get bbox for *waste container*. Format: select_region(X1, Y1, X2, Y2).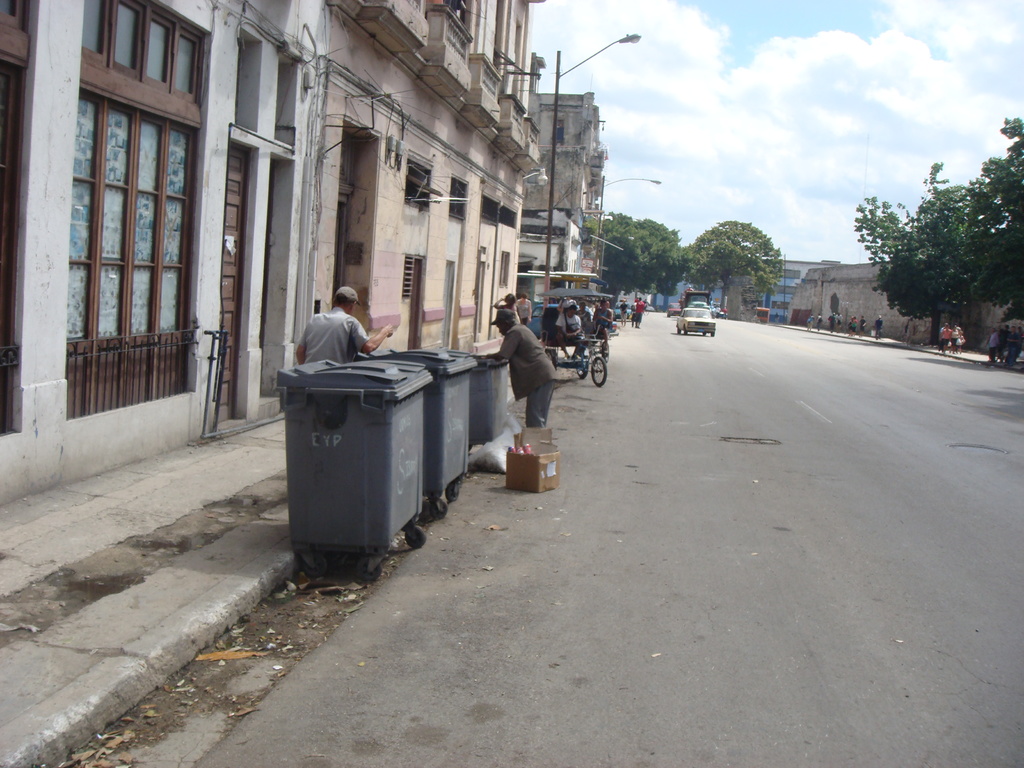
select_region(339, 337, 480, 529).
